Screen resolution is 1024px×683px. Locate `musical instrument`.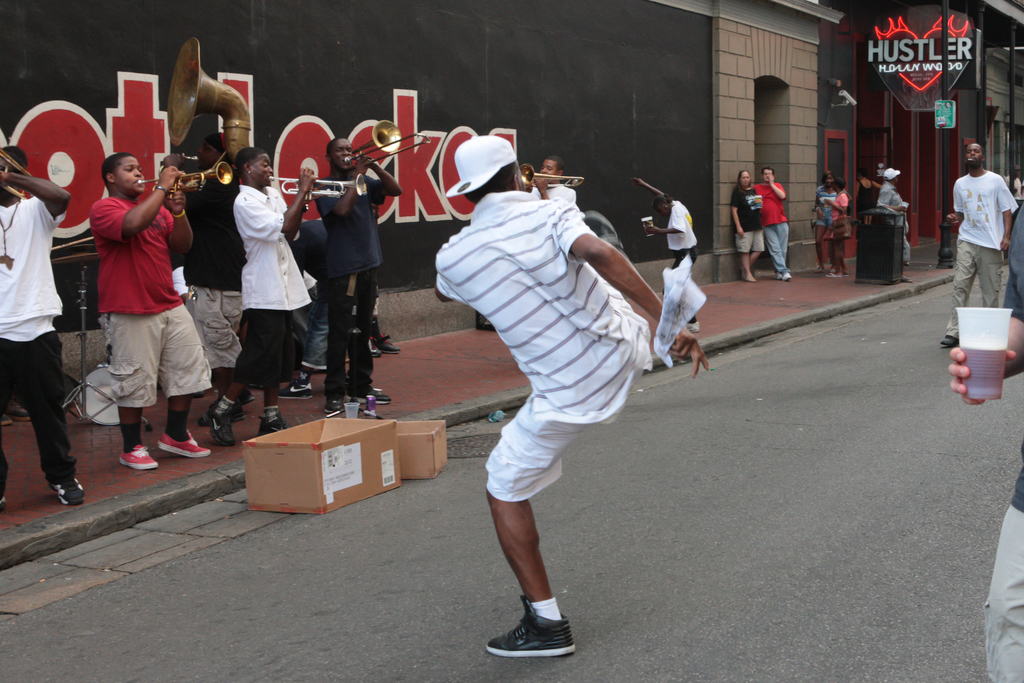
[x1=346, y1=120, x2=430, y2=173].
